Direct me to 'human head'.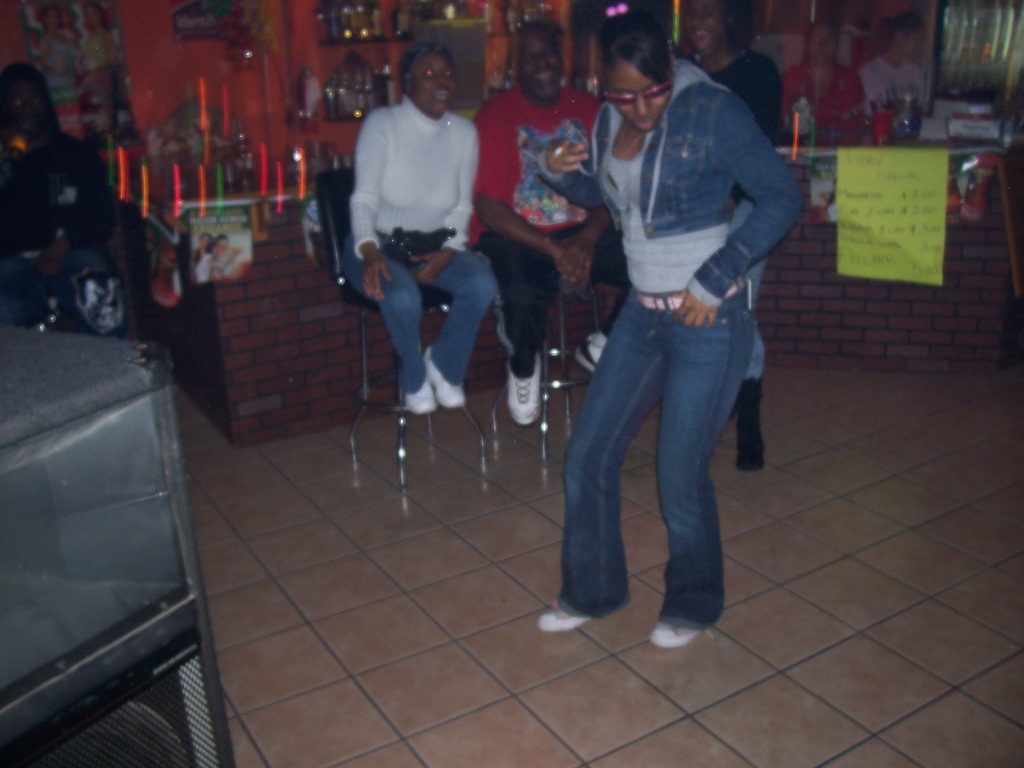
Direction: crop(677, 0, 747, 54).
